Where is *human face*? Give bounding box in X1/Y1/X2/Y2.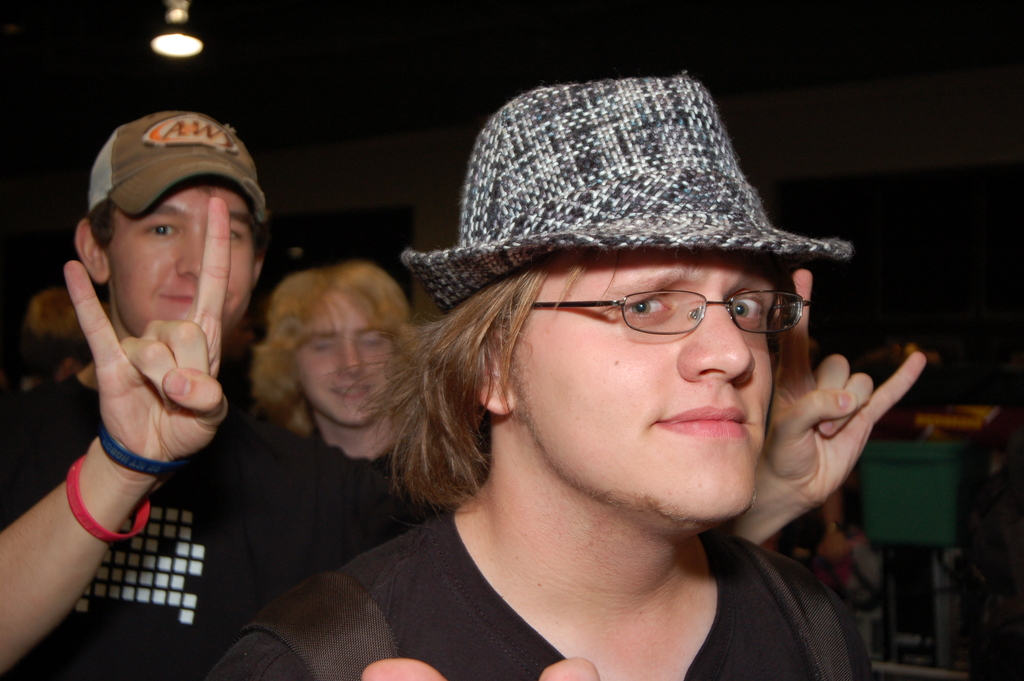
116/190/257/342.
